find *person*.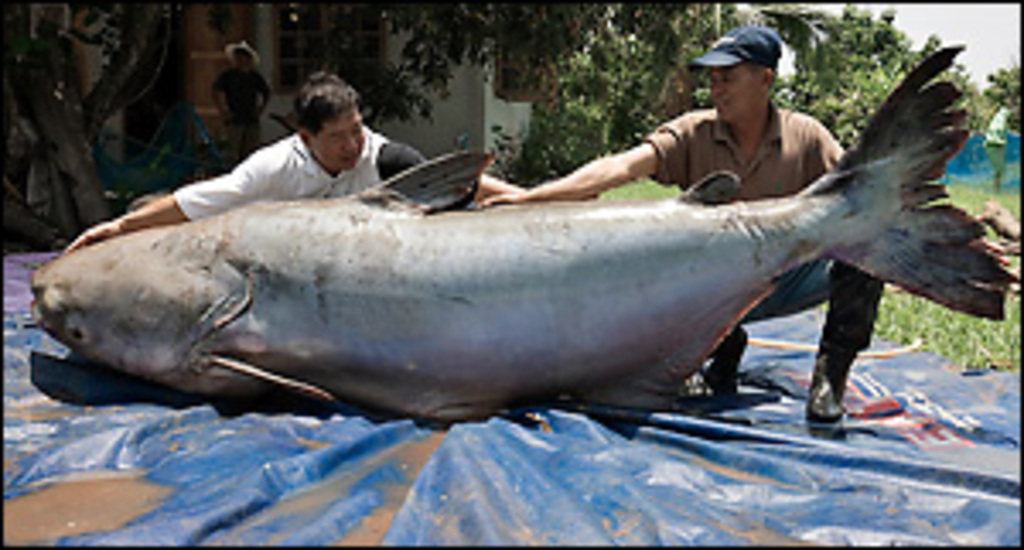
(left=205, top=34, right=273, bottom=150).
